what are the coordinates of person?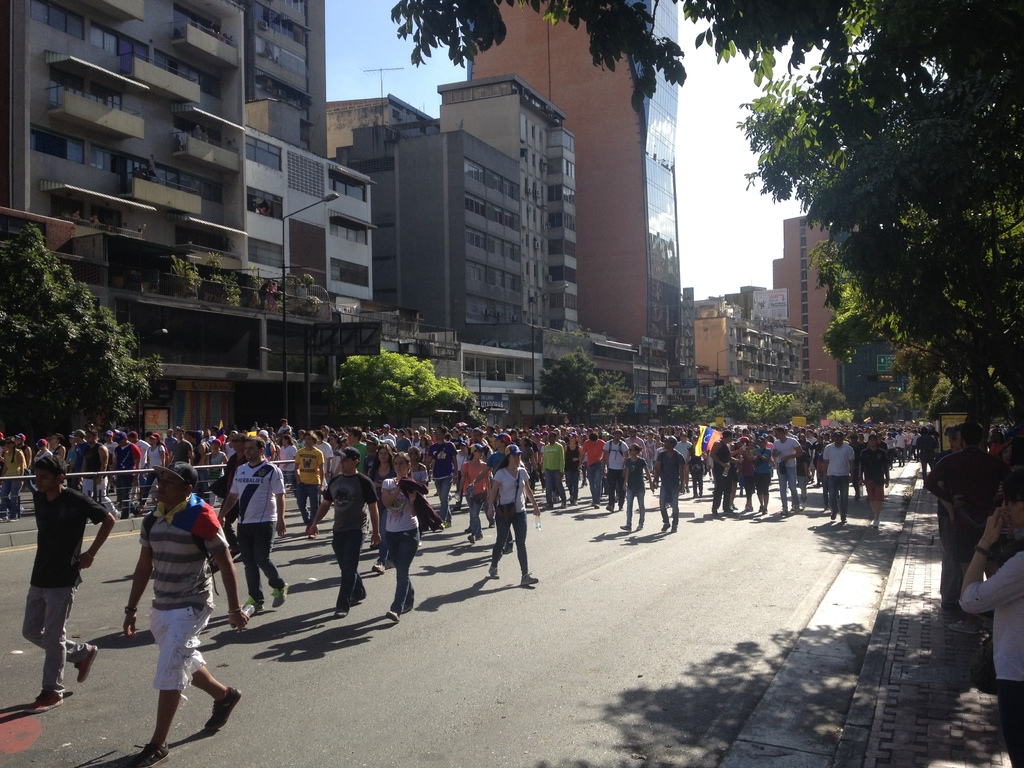
select_region(195, 125, 202, 141).
